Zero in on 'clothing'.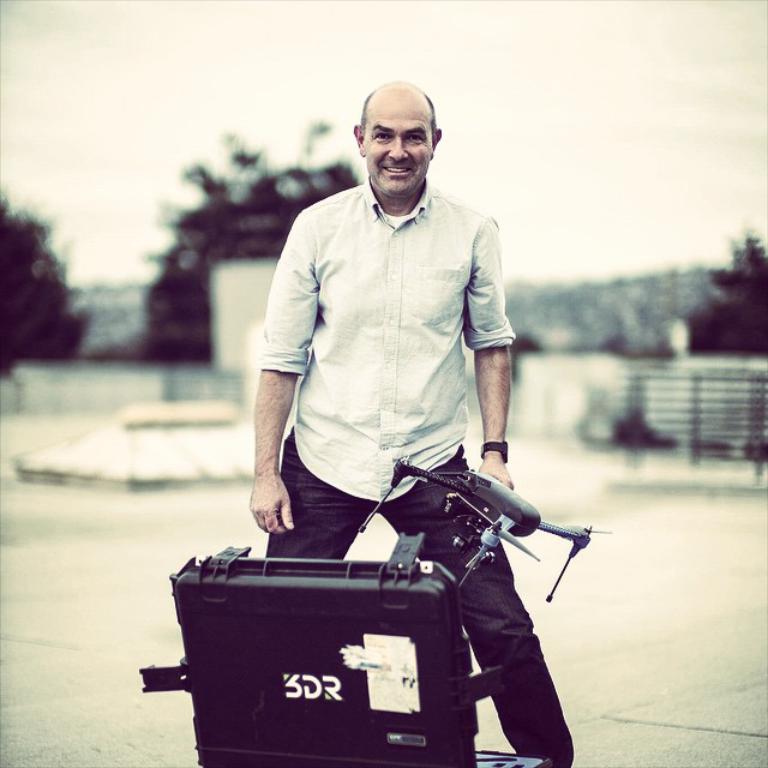
Zeroed in: <bbox>211, 200, 553, 688</bbox>.
